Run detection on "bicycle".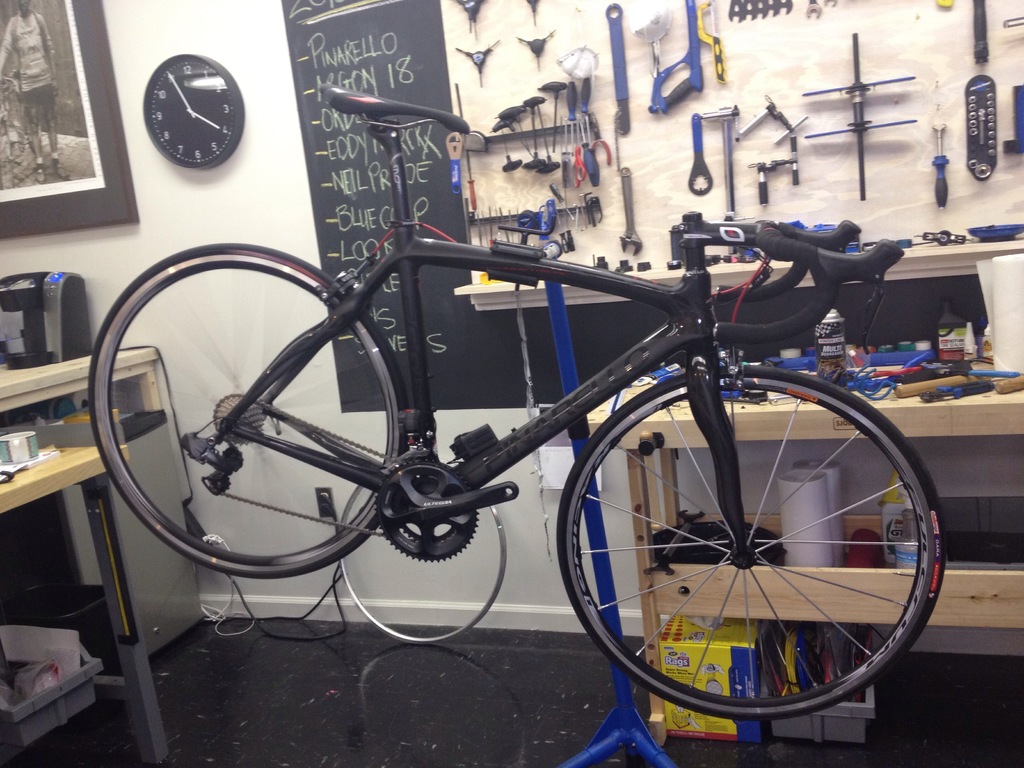
Result: <bbox>68, 136, 990, 720</bbox>.
